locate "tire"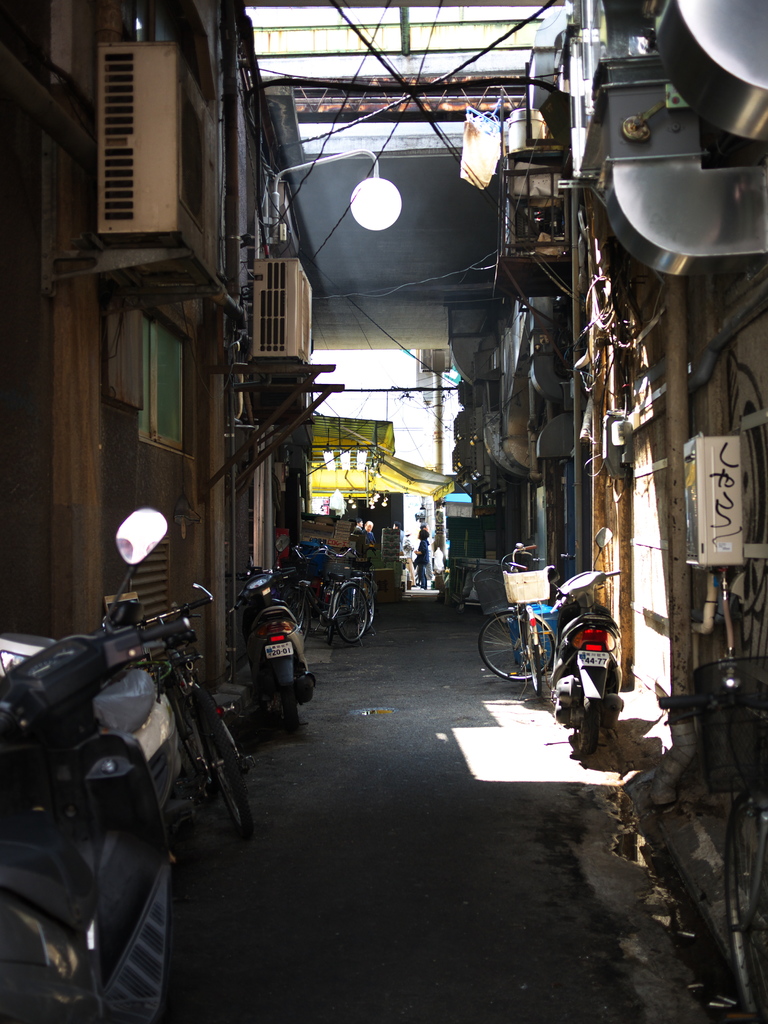
287/591/310/641
